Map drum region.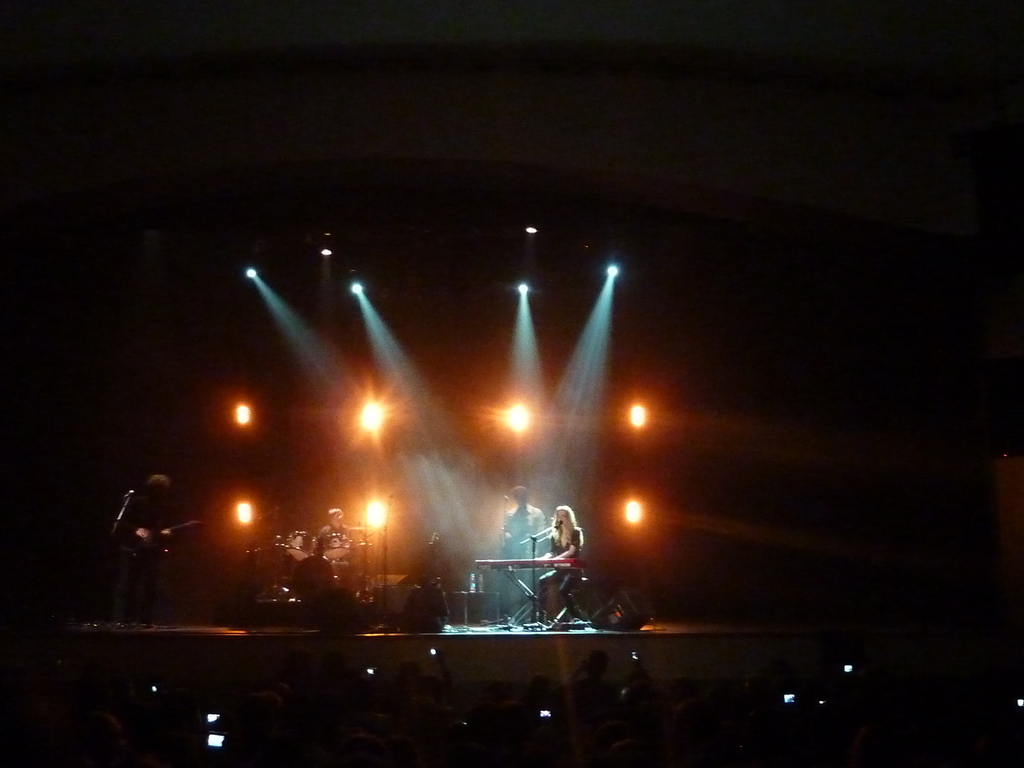
Mapped to [x1=289, y1=532, x2=317, y2=561].
